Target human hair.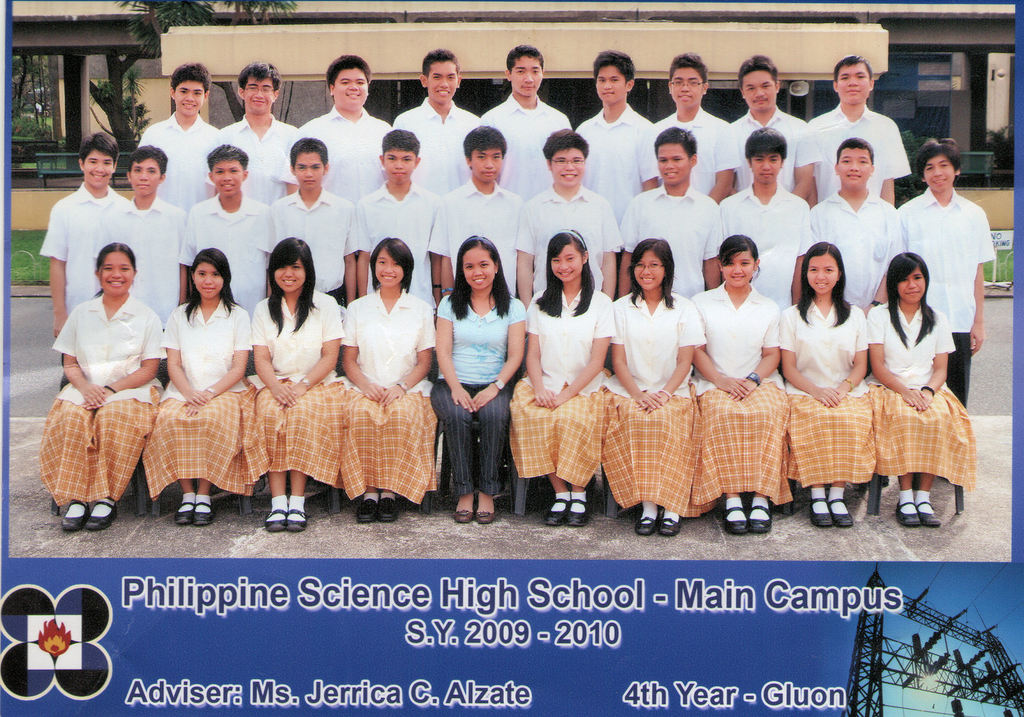
Target region: bbox=[831, 53, 871, 85].
